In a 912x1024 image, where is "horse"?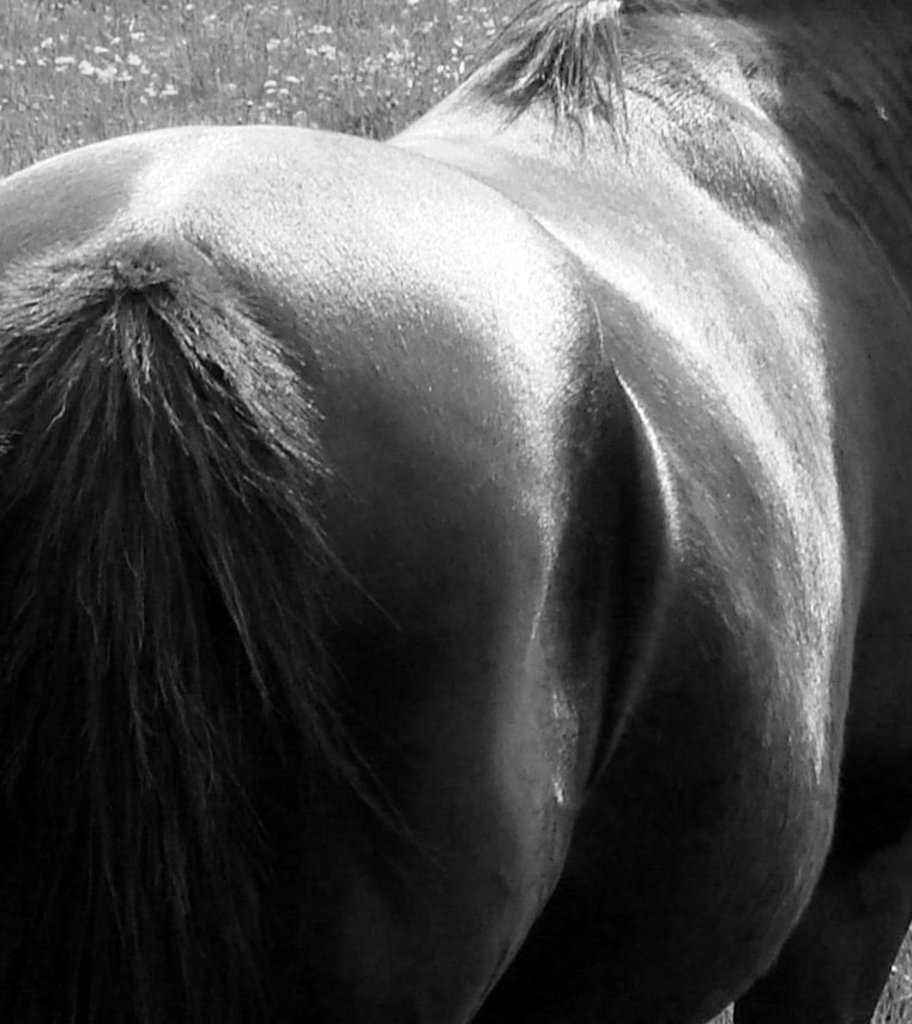
crop(0, 0, 911, 1023).
